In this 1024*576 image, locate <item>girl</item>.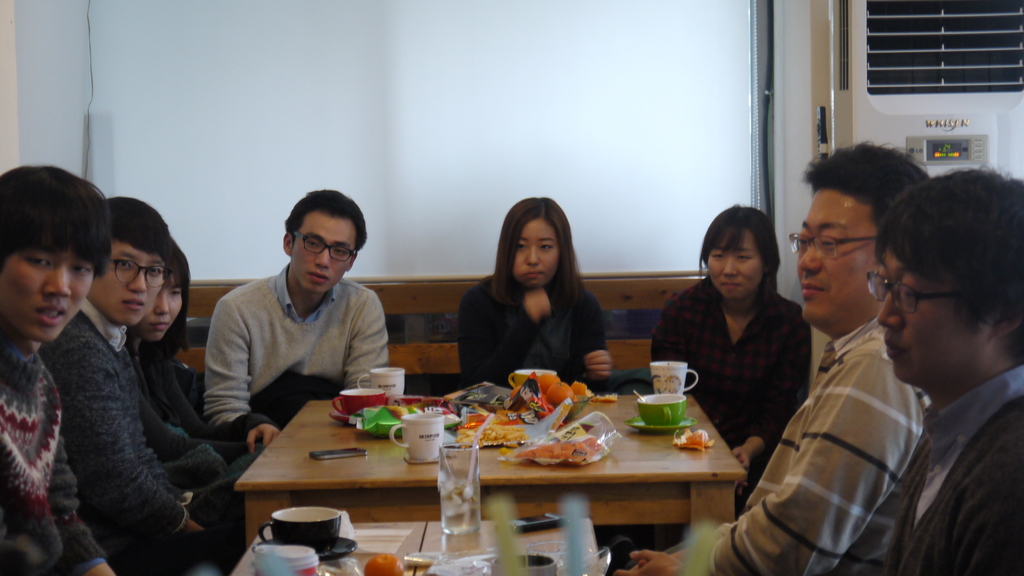
Bounding box: <region>456, 195, 609, 389</region>.
